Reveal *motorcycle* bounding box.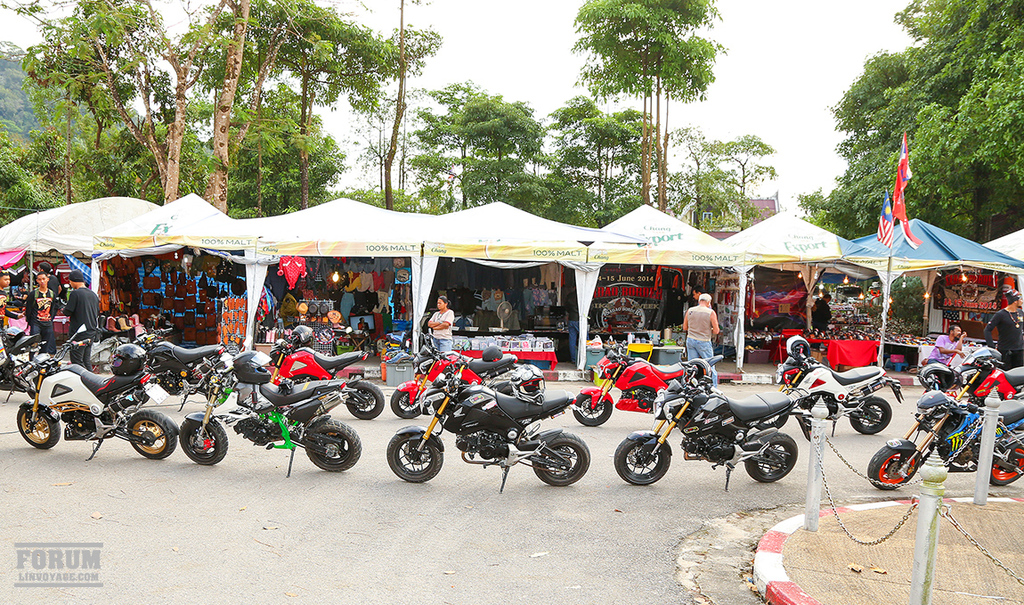
Revealed: 867/376/1023/494.
